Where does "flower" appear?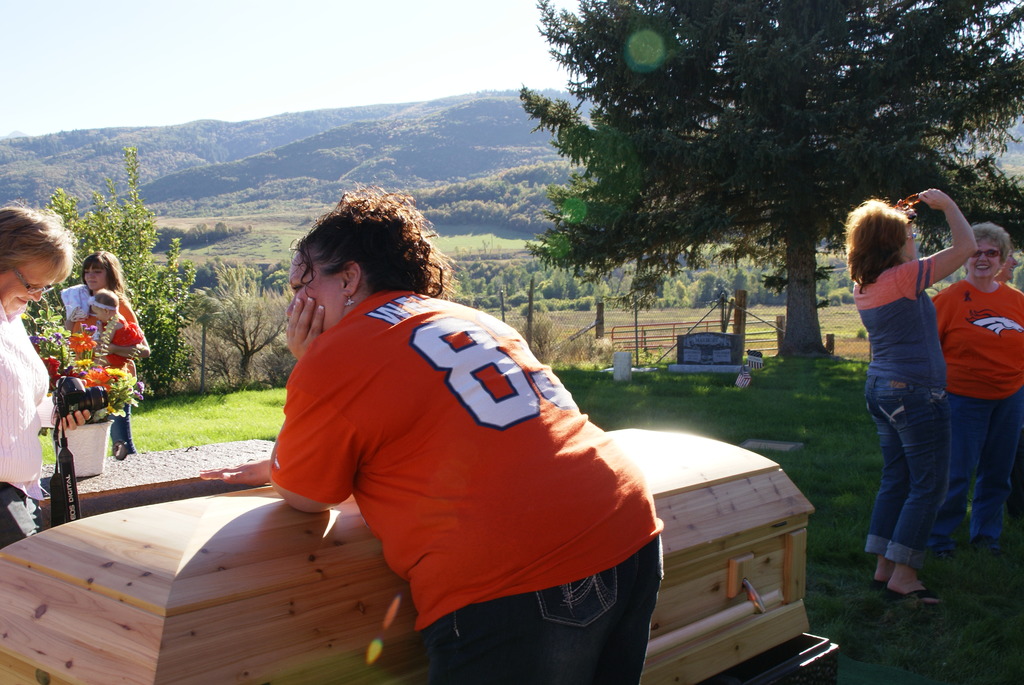
Appears at BBox(73, 357, 93, 371).
